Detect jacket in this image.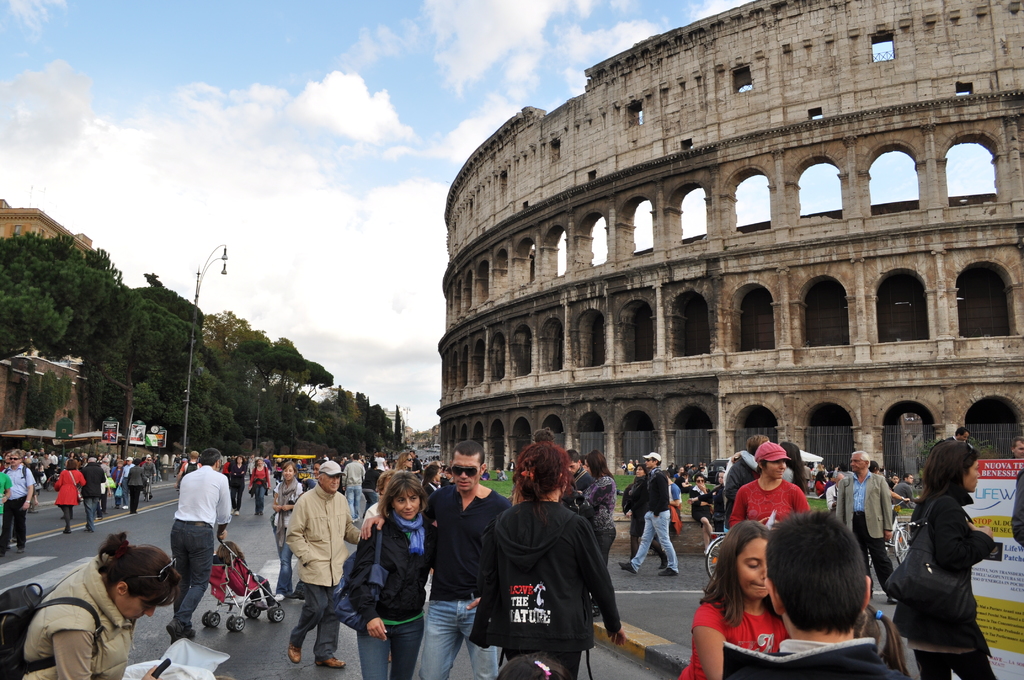
Detection: {"left": 346, "top": 512, "right": 435, "bottom": 631}.
